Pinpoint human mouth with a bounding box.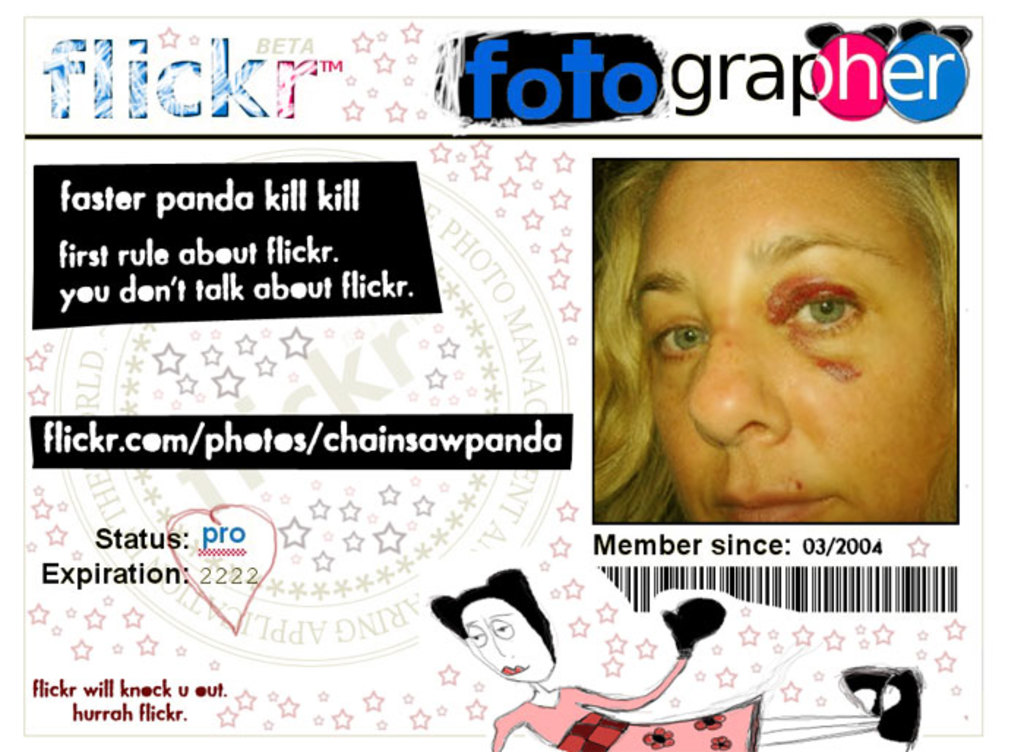
(left=712, top=492, right=835, bottom=525).
